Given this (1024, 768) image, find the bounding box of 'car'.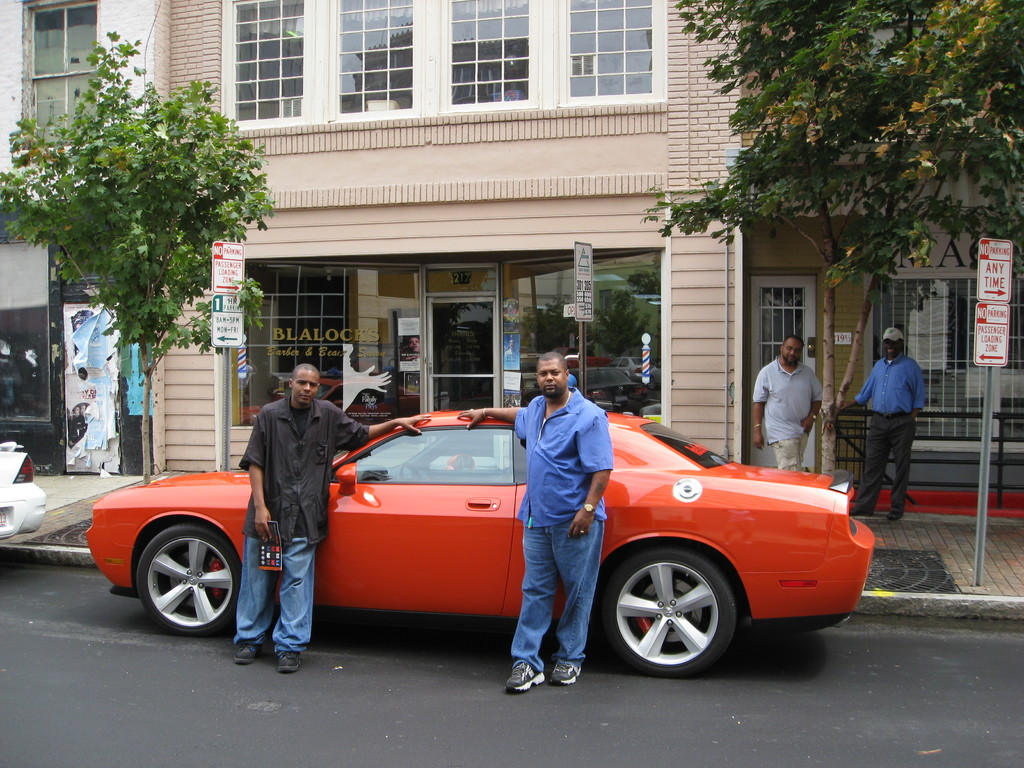
[0,438,45,544].
